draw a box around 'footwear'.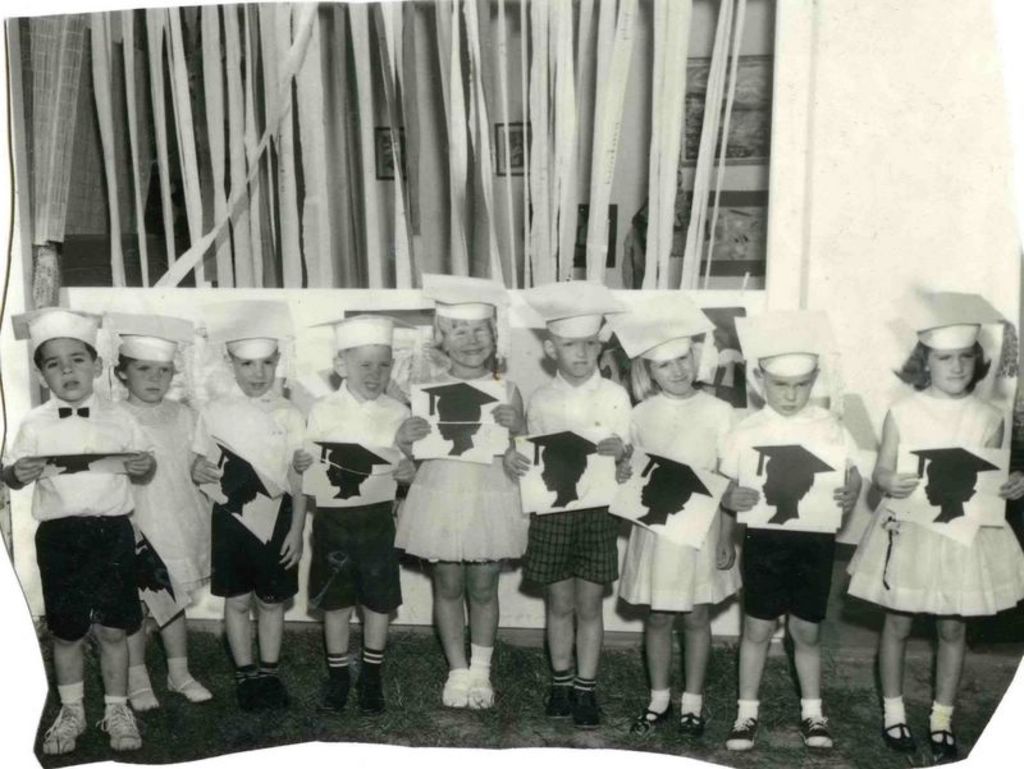
681:704:704:741.
